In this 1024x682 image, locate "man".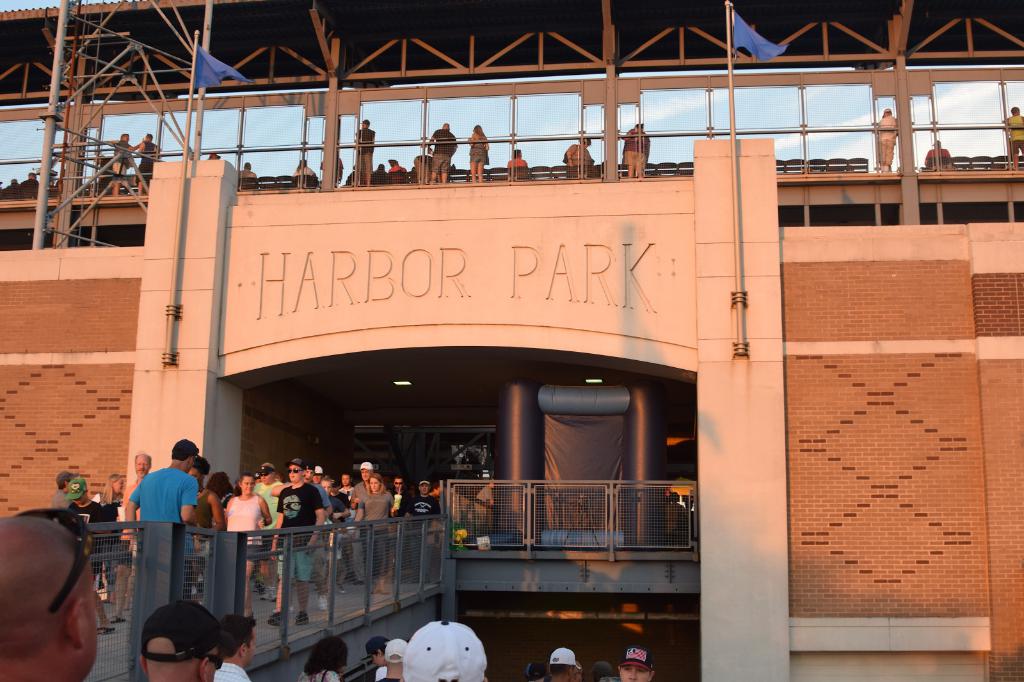
Bounding box: box(356, 458, 394, 505).
